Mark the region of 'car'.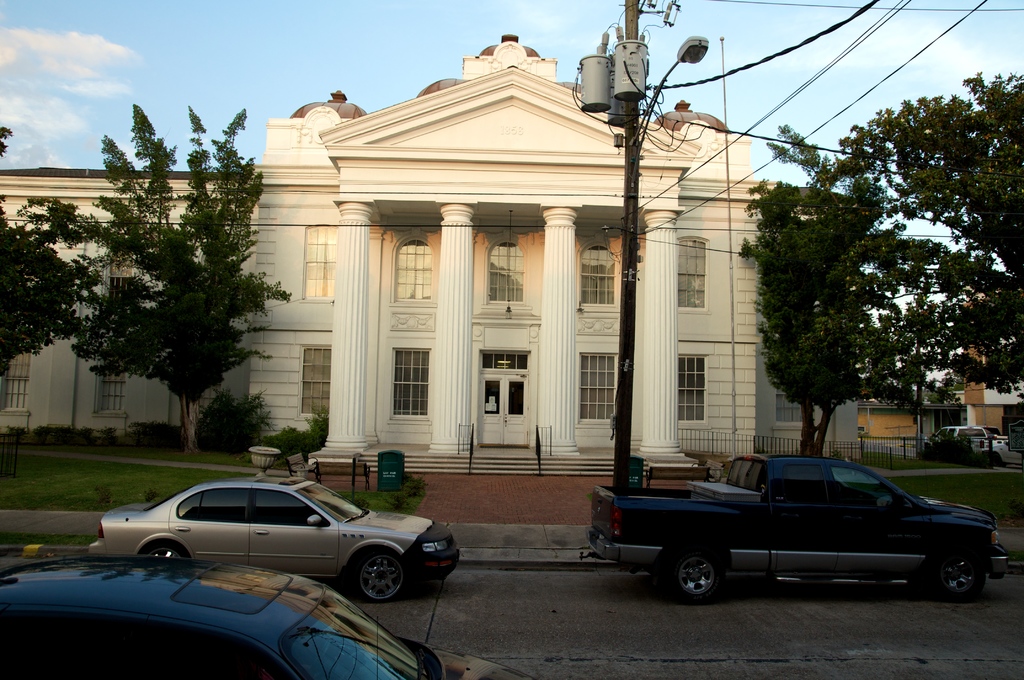
Region: <box>3,562,527,679</box>.
